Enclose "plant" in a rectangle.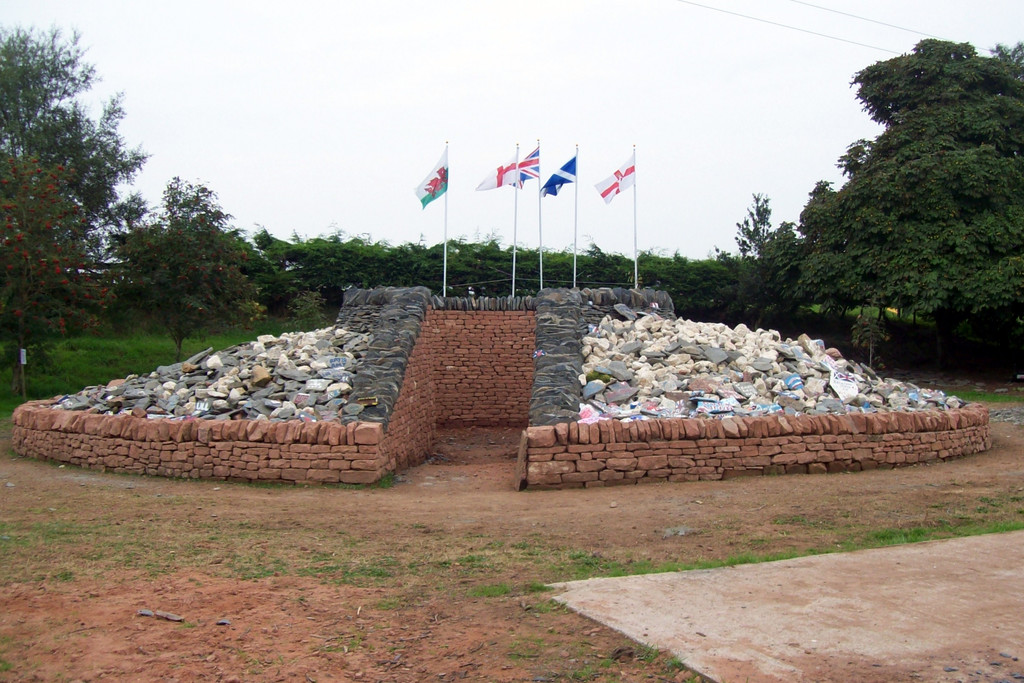
<box>569,665,596,682</box>.
